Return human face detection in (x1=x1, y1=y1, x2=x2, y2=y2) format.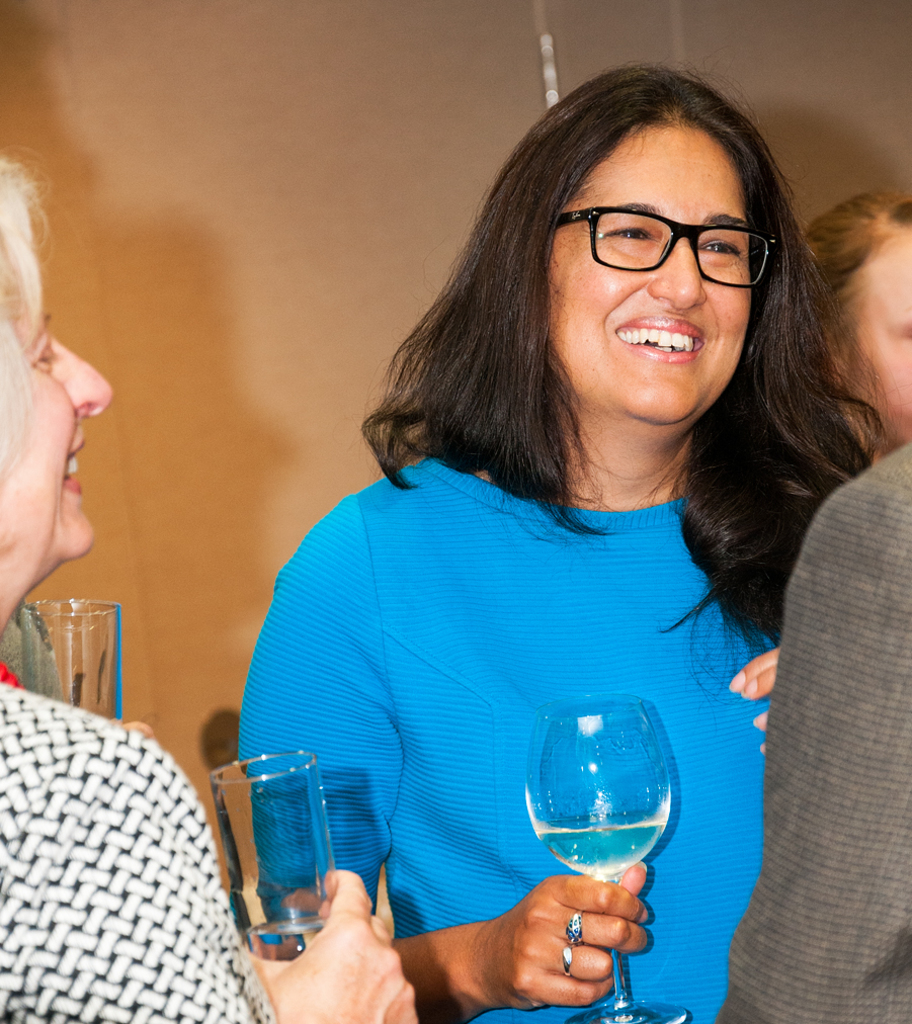
(x1=846, y1=230, x2=911, y2=433).
